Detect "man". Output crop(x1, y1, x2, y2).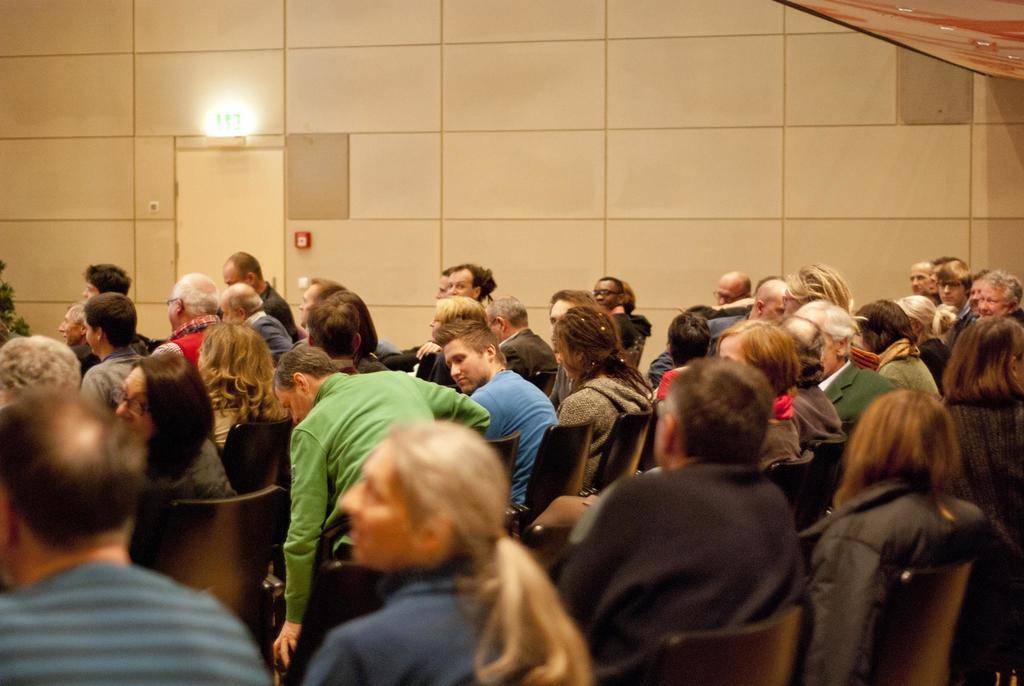
crop(218, 282, 297, 365).
